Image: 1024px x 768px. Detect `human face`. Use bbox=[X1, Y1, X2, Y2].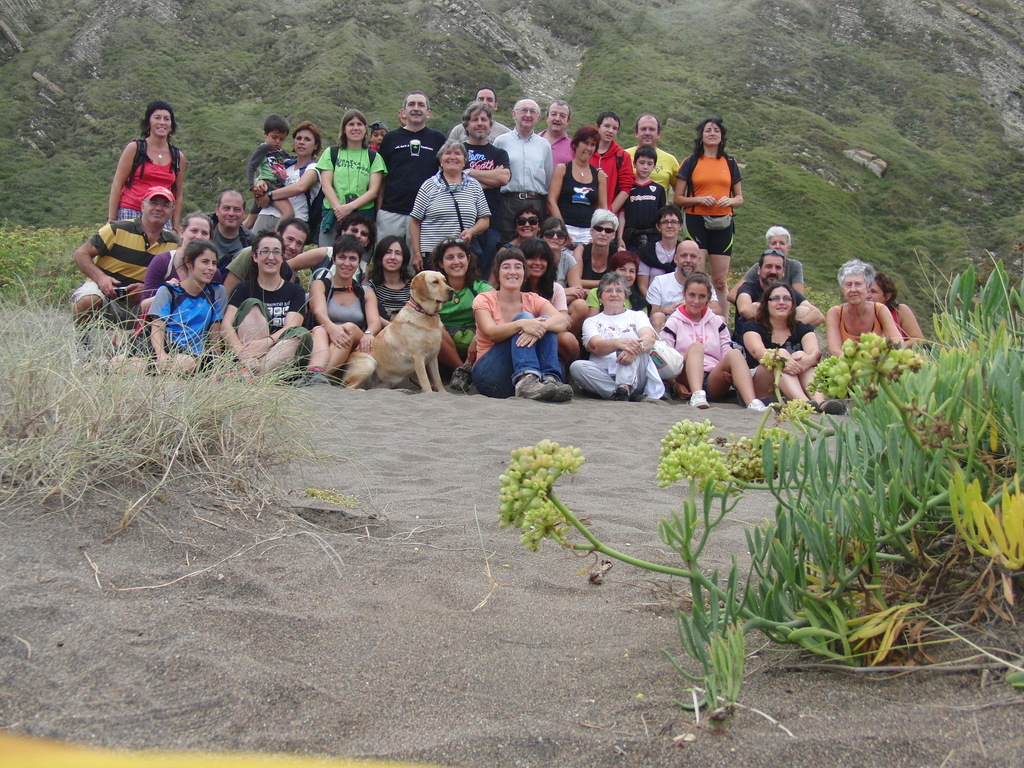
bbox=[602, 280, 626, 307].
